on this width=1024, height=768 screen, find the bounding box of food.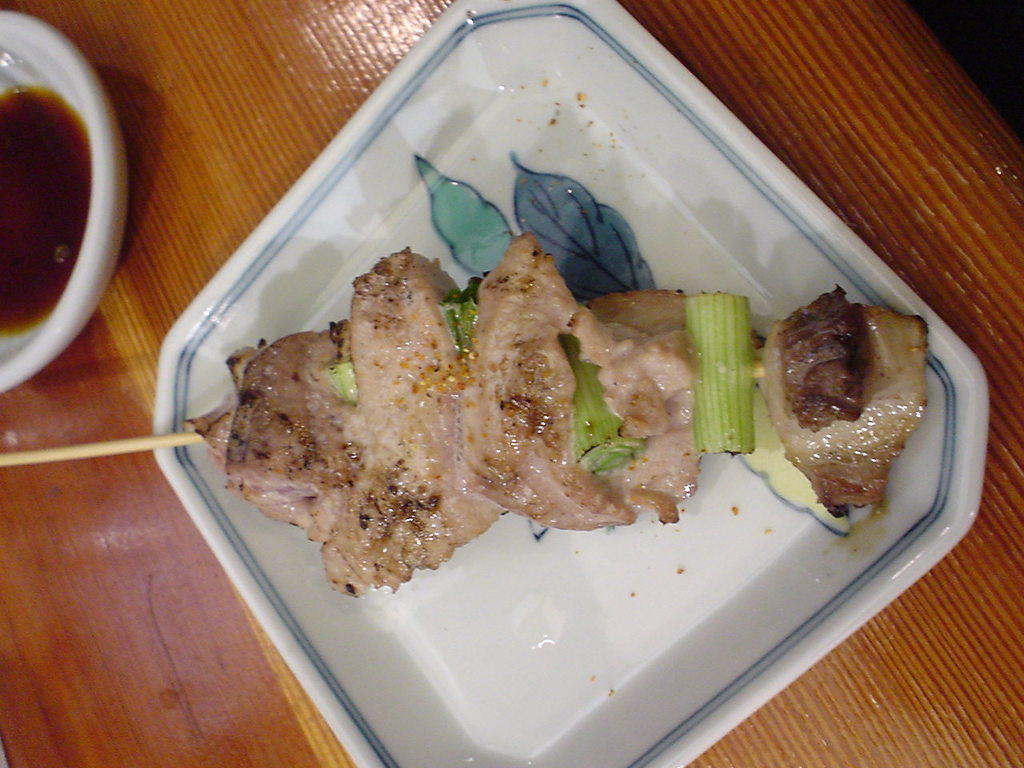
Bounding box: BBox(174, 222, 938, 602).
